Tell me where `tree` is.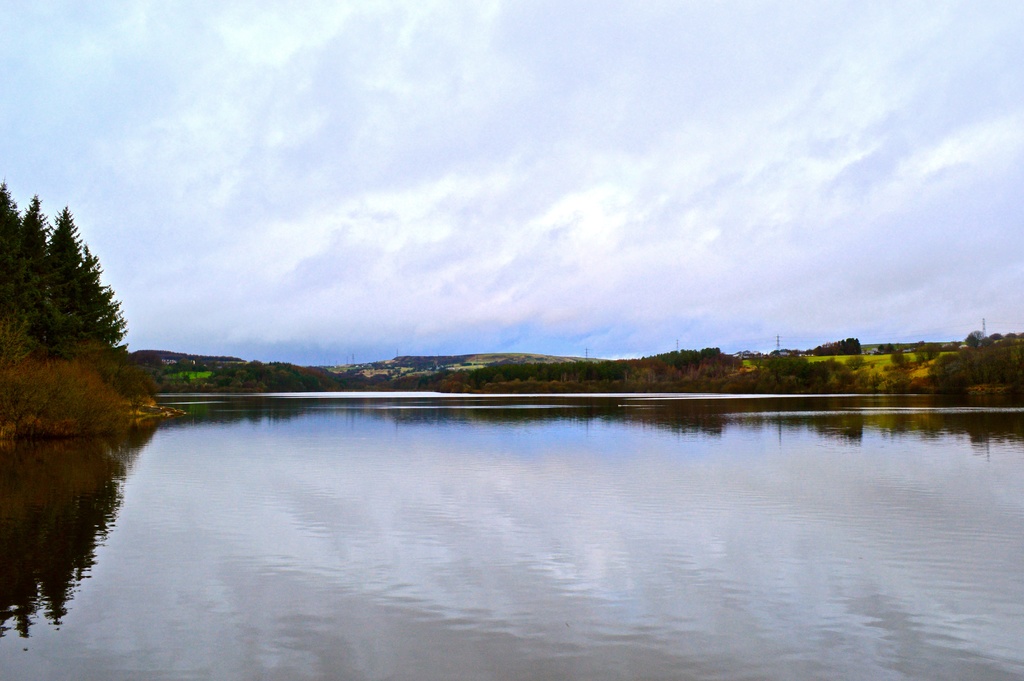
`tree` is at 321/363/338/390.
